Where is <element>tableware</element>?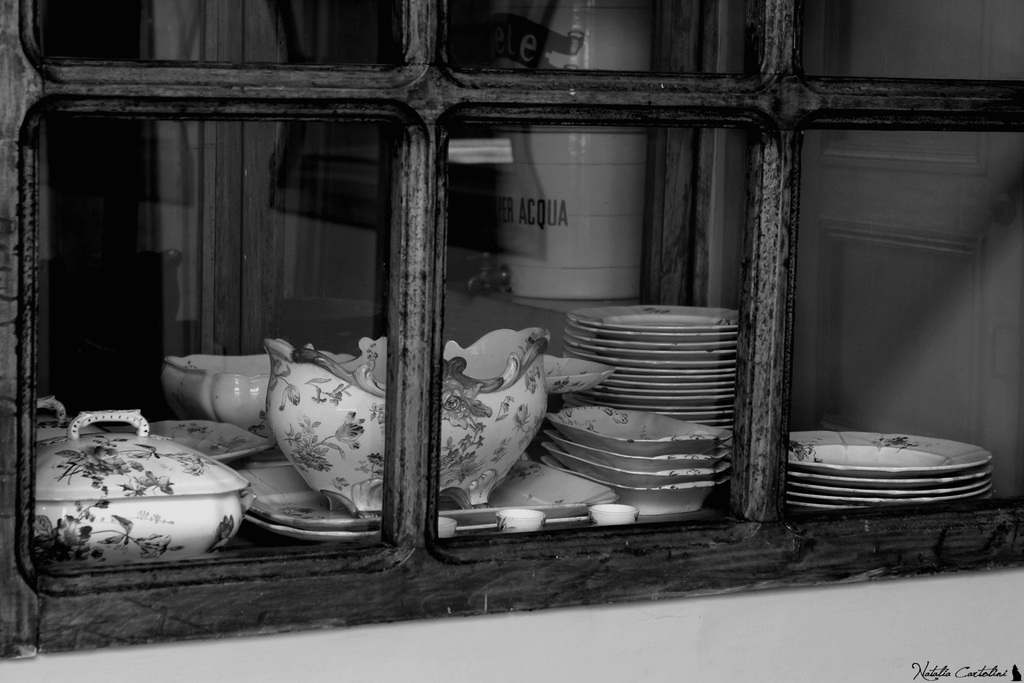
(35, 400, 108, 455).
